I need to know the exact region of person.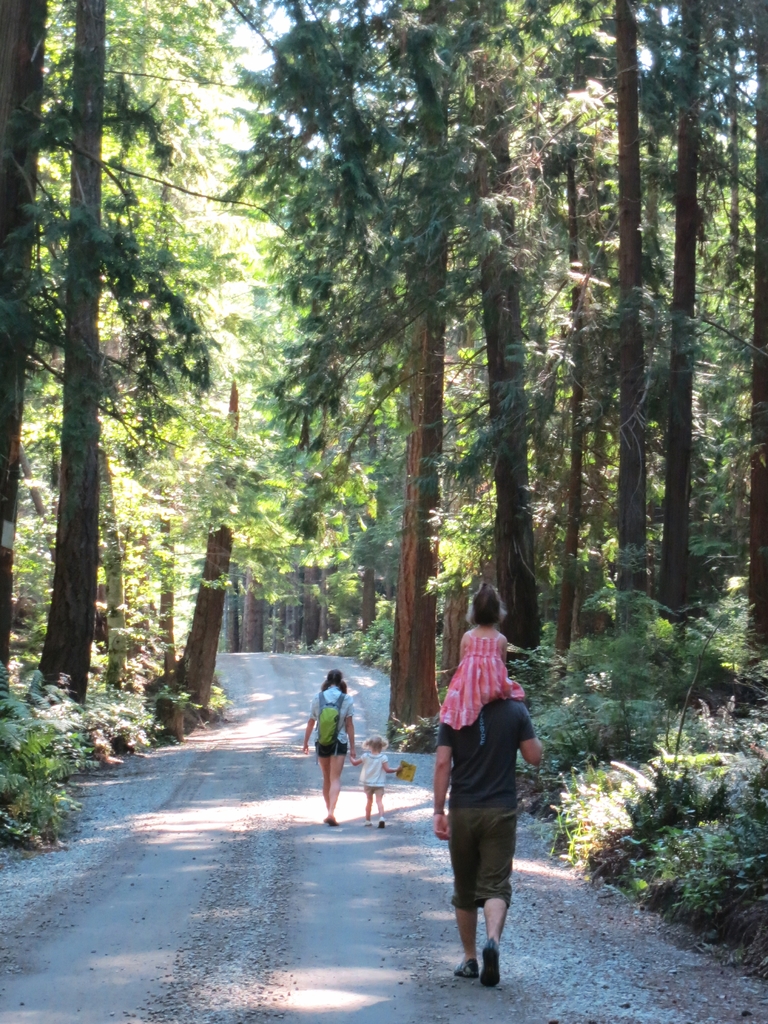
Region: BBox(425, 567, 542, 984).
